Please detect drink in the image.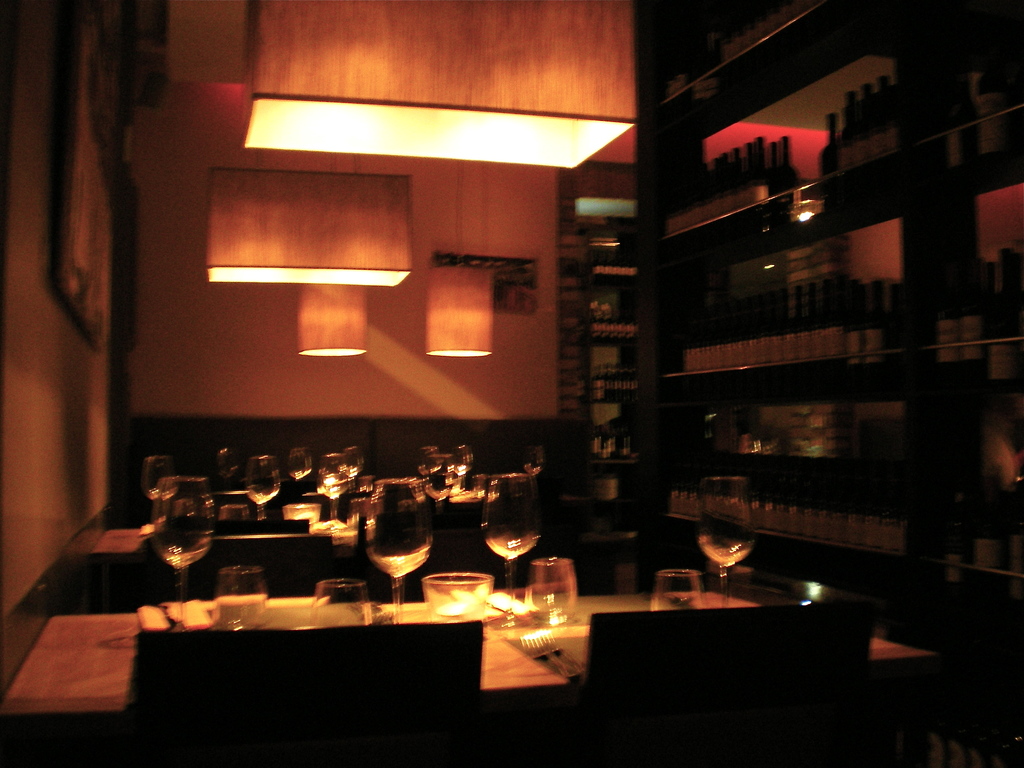
440 461 470 479.
